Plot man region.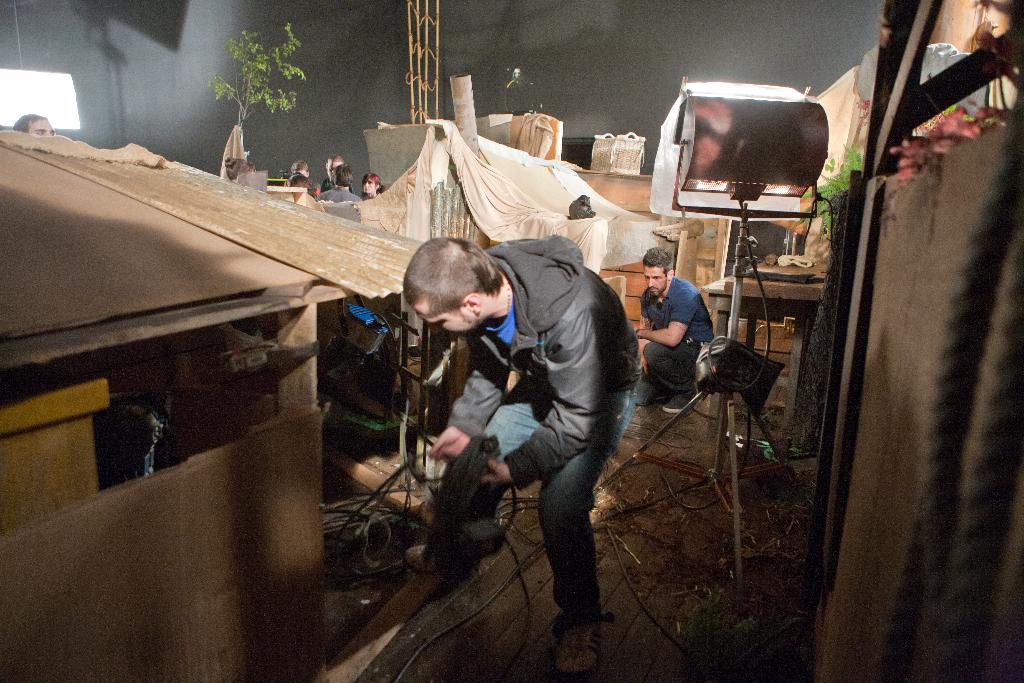
Plotted at 287/158/310/175.
